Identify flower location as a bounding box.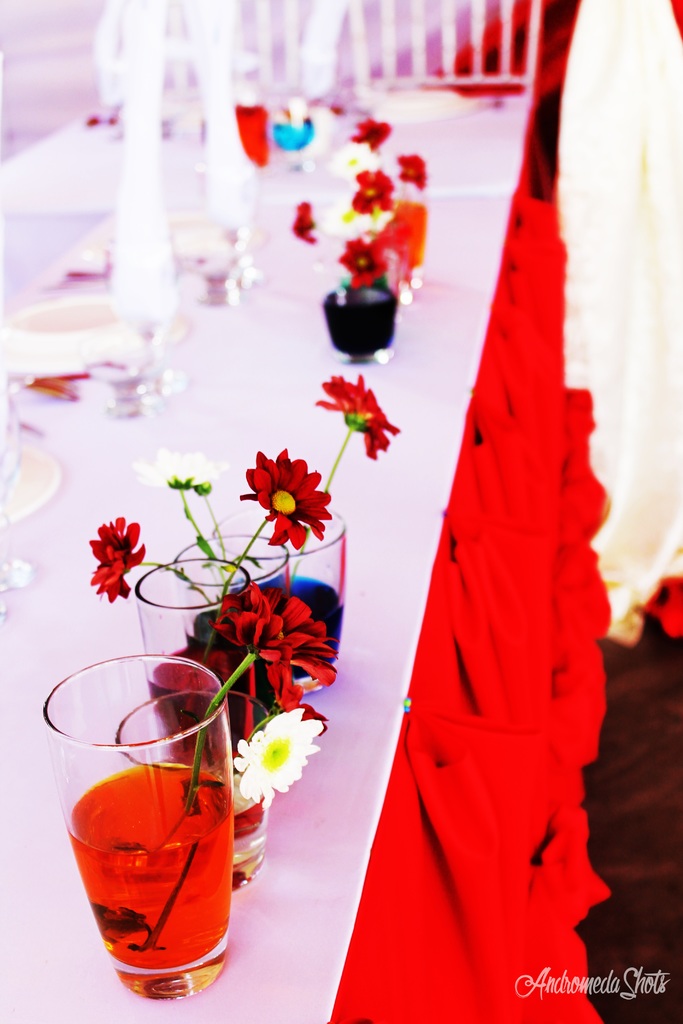
[left=243, top=447, right=333, bottom=547].
